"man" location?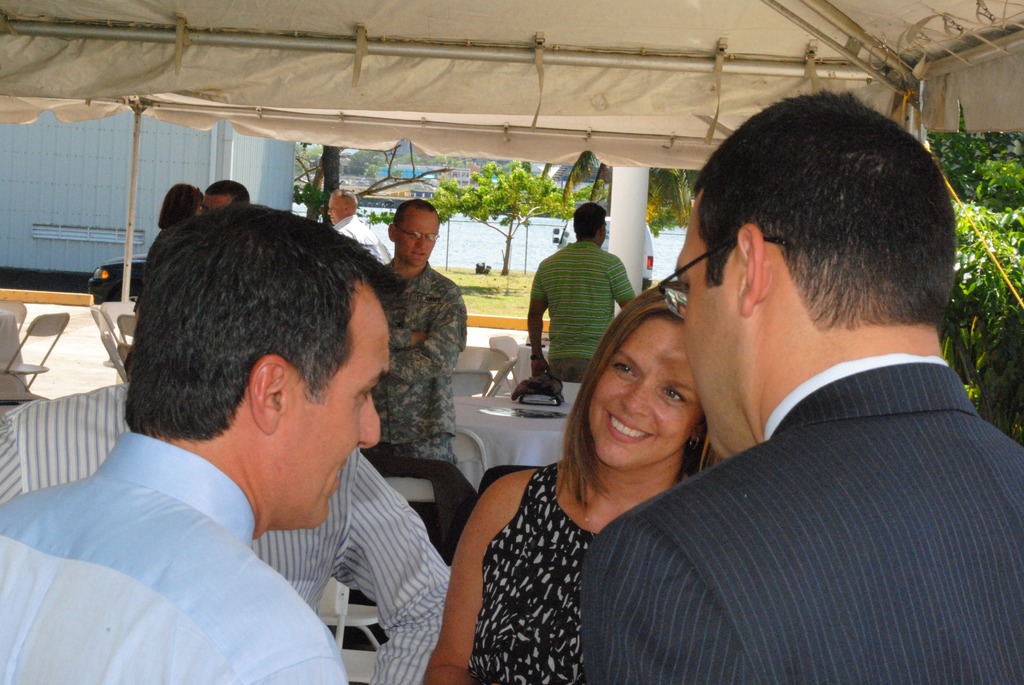
bbox(328, 186, 388, 265)
